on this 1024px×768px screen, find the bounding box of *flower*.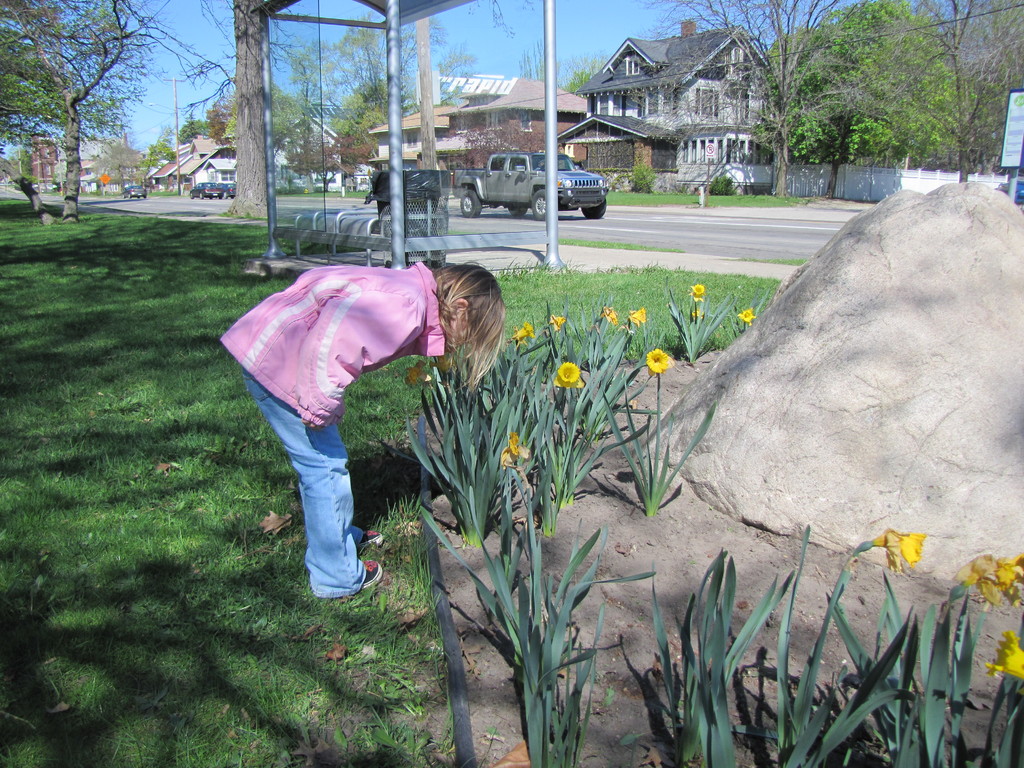
Bounding box: 602/305/619/323.
